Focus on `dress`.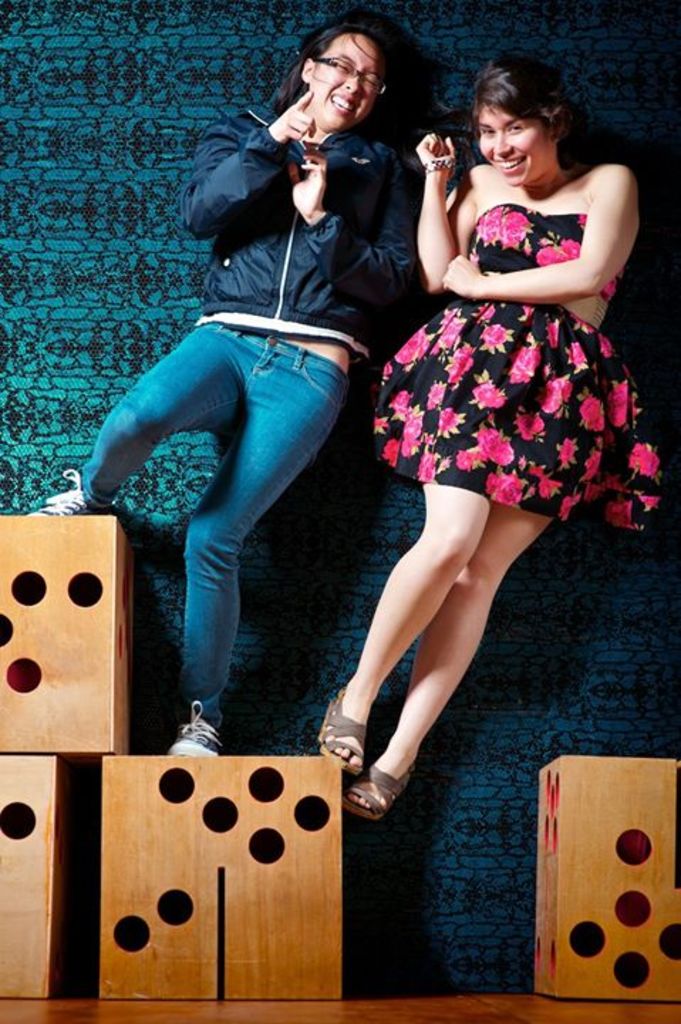
Focused at BBox(375, 144, 651, 523).
